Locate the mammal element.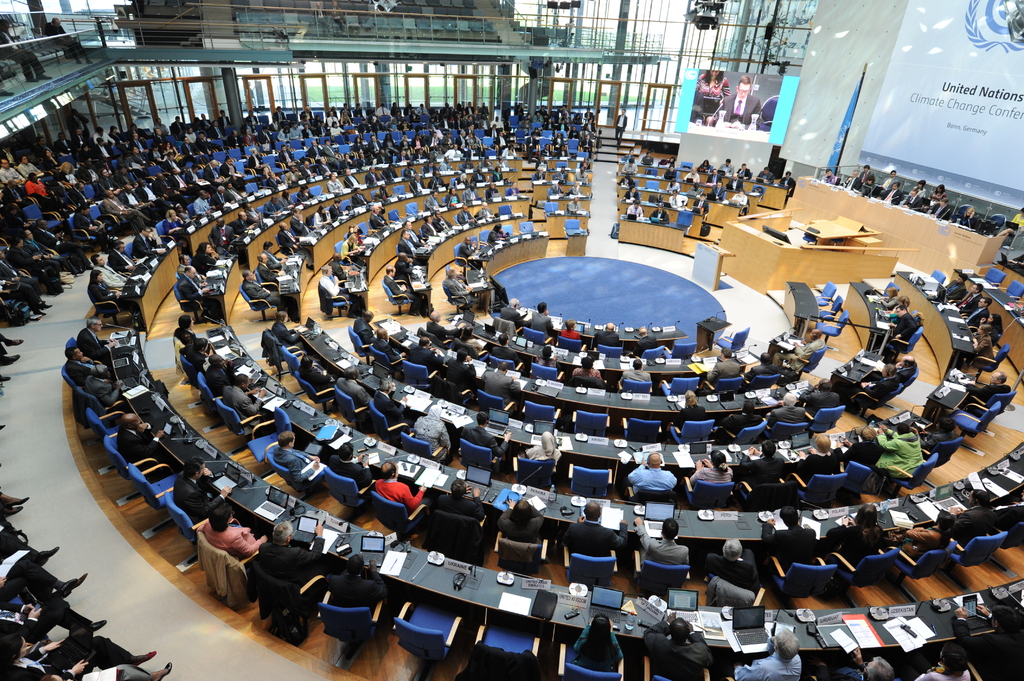
Element bbox: (left=955, top=205, right=979, bottom=232).
